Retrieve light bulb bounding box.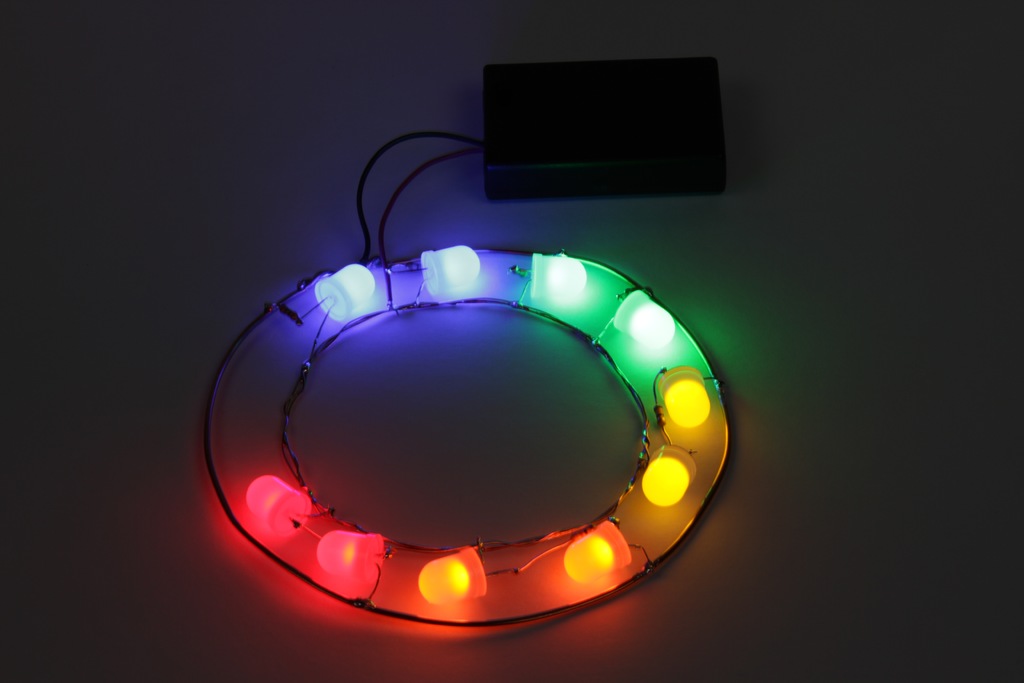
Bounding box: (left=420, top=546, right=484, bottom=600).
